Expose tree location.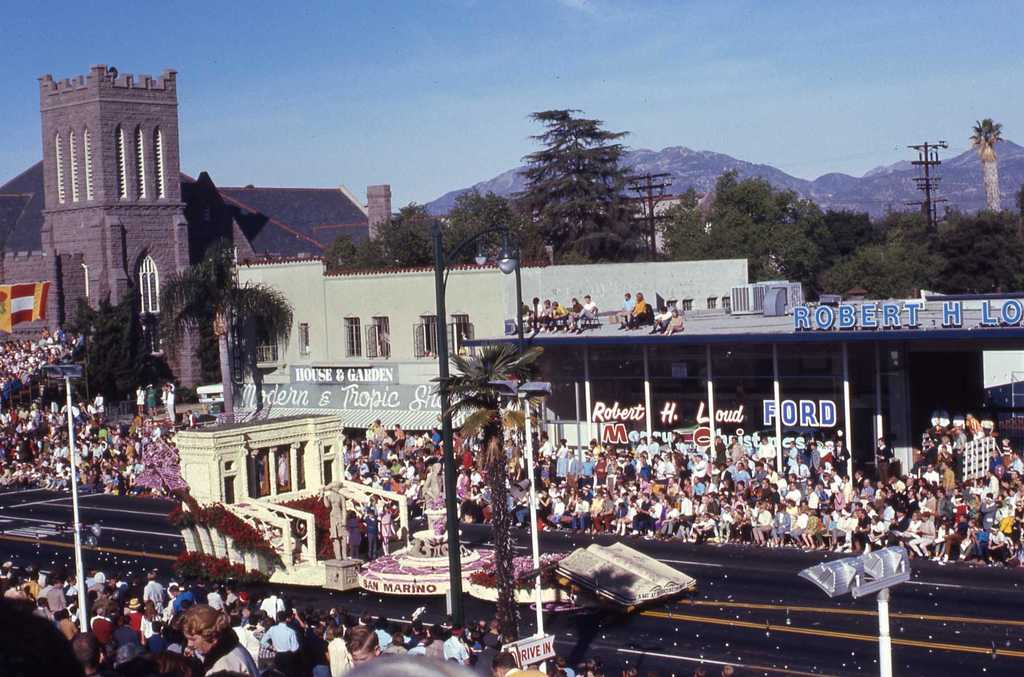
Exposed at pyautogui.locateOnScreen(698, 170, 834, 276).
